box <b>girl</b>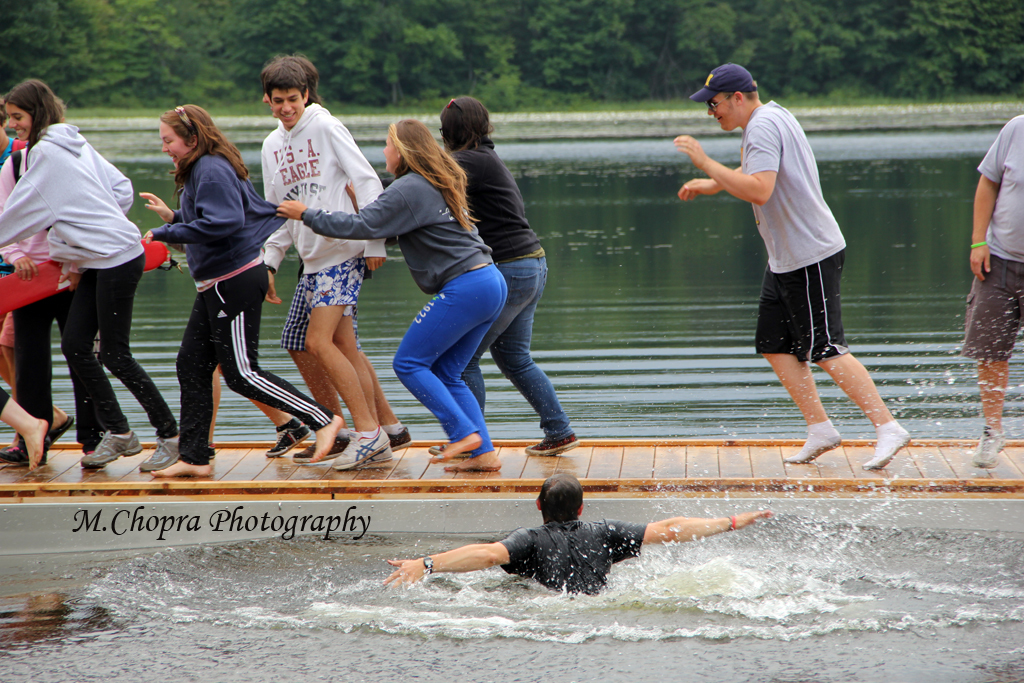
(x1=143, y1=101, x2=337, y2=480)
